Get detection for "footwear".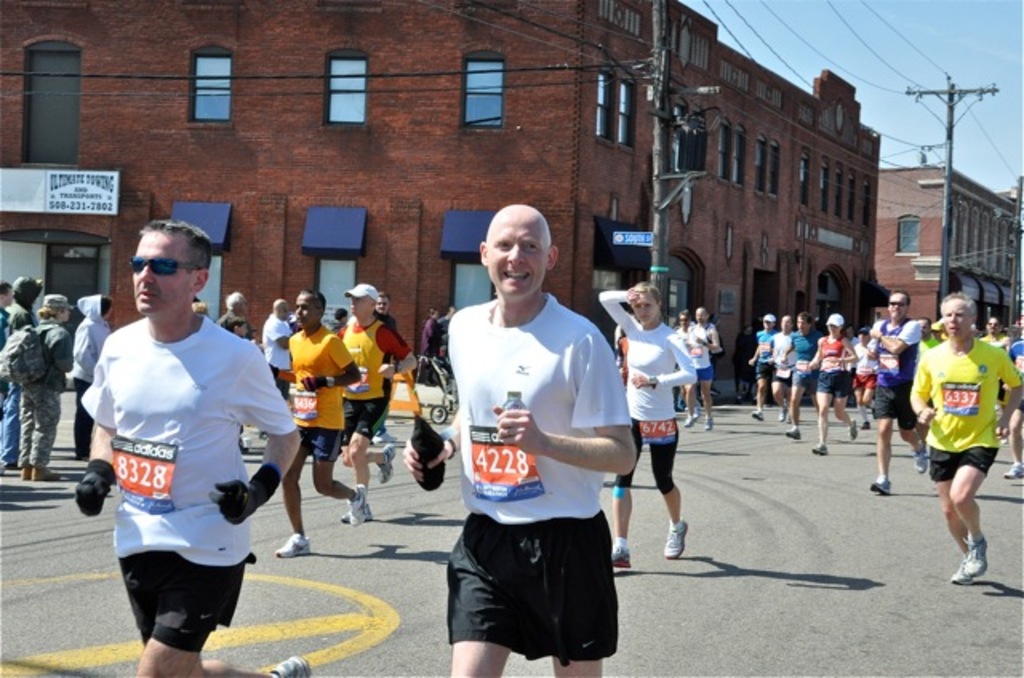
Detection: bbox=[845, 421, 856, 443].
